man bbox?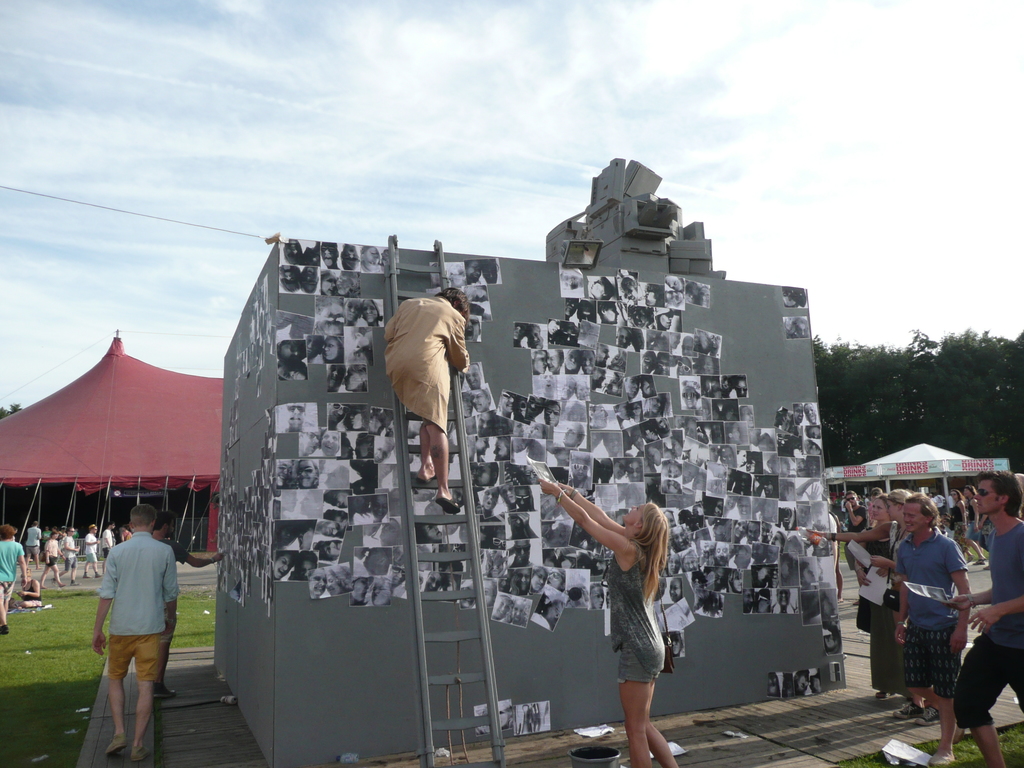
rect(78, 470, 183, 767)
